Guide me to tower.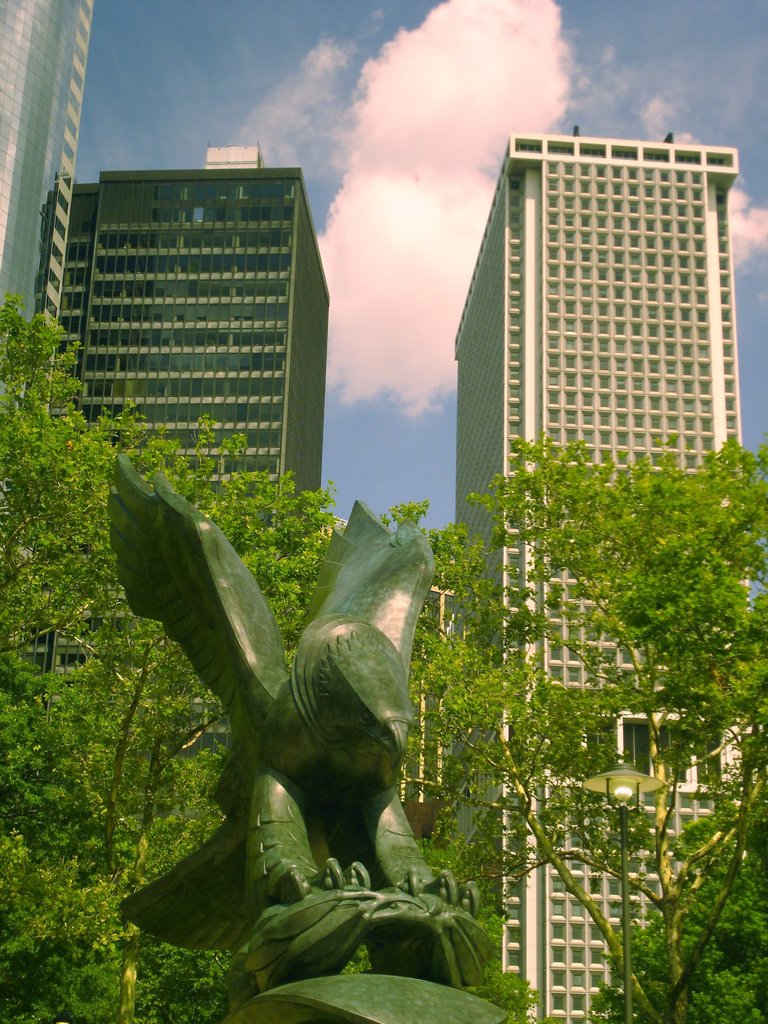
Guidance: 460,136,744,1016.
